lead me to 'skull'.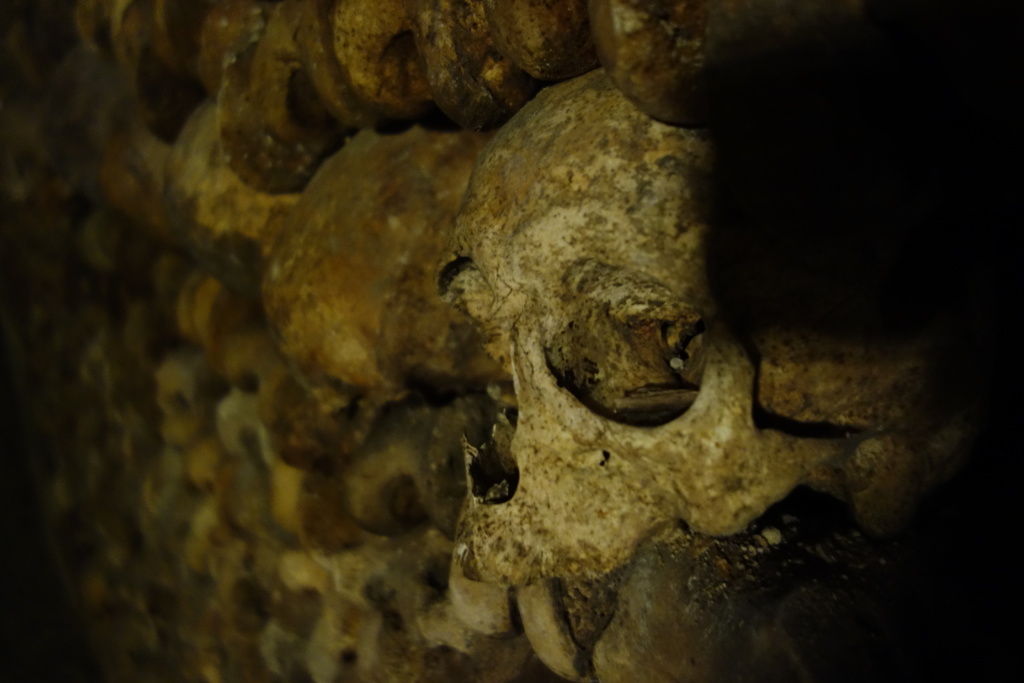
Lead to 452,63,840,675.
